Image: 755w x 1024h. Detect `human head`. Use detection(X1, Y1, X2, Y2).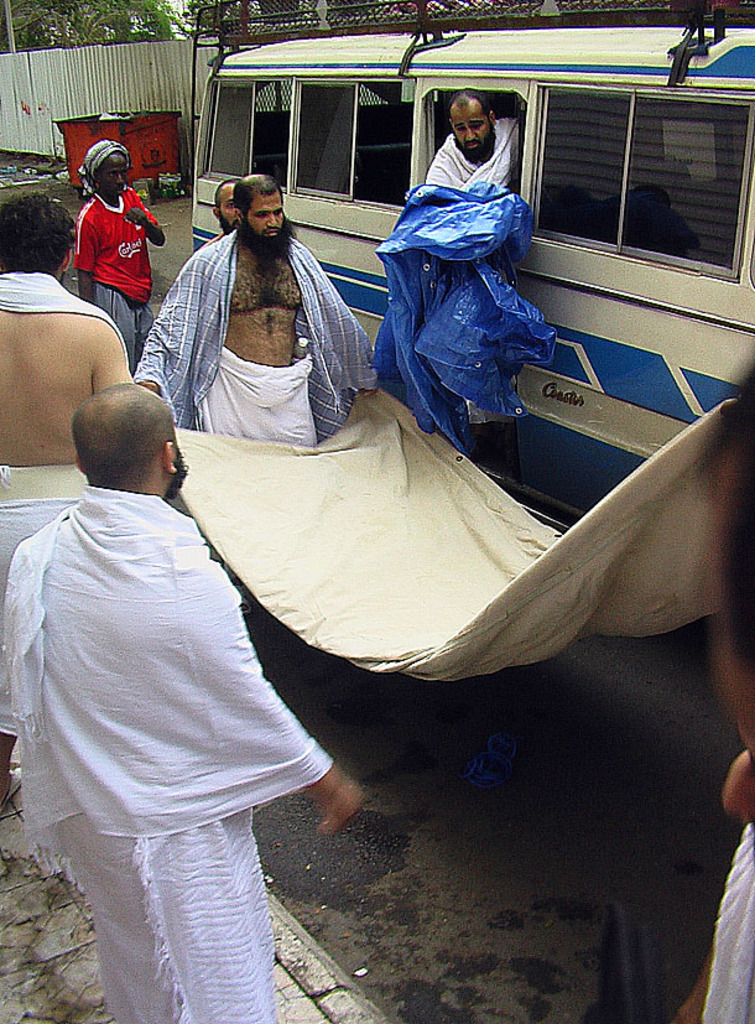
detection(210, 178, 241, 238).
